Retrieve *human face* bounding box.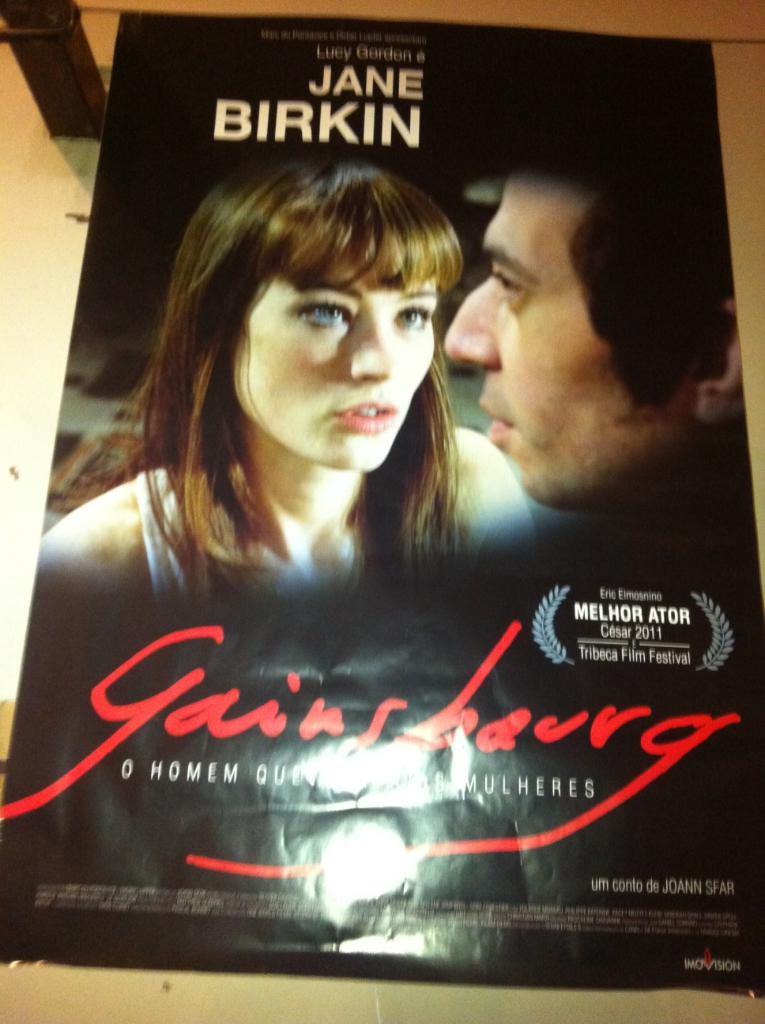
Bounding box: box(236, 271, 437, 475).
